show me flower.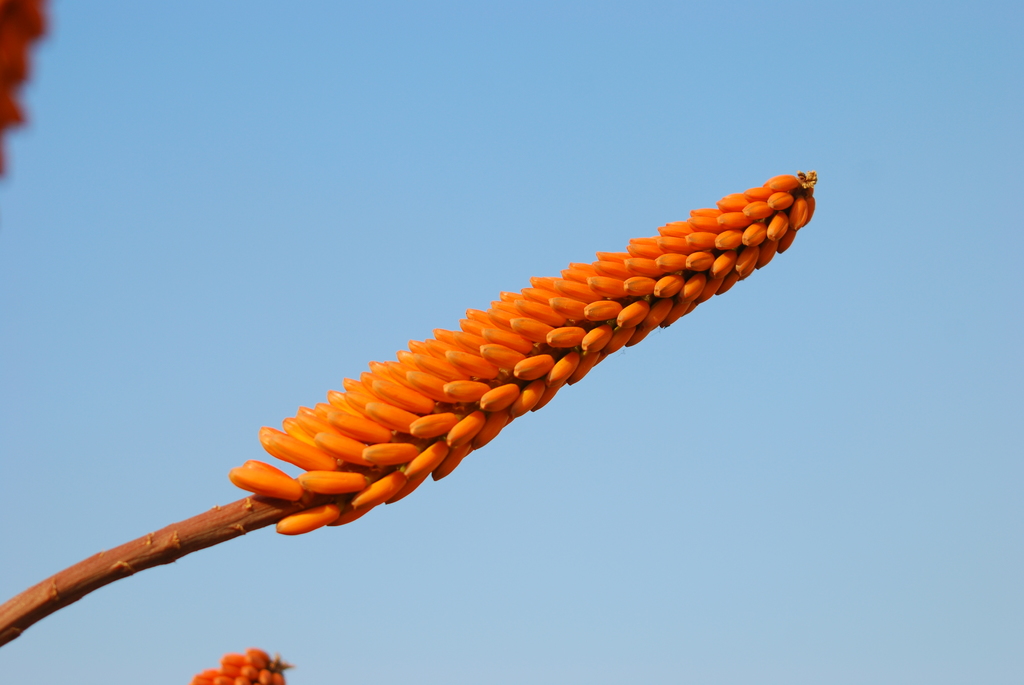
flower is here: select_region(190, 649, 291, 684).
